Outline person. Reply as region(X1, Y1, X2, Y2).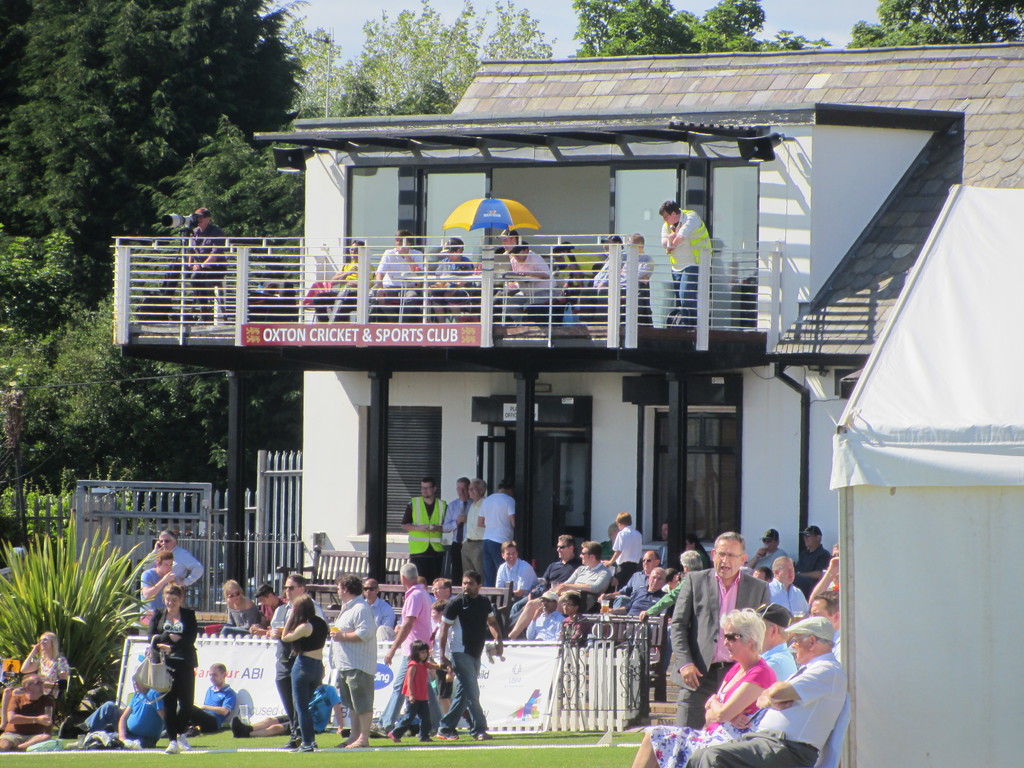
region(641, 554, 707, 621).
